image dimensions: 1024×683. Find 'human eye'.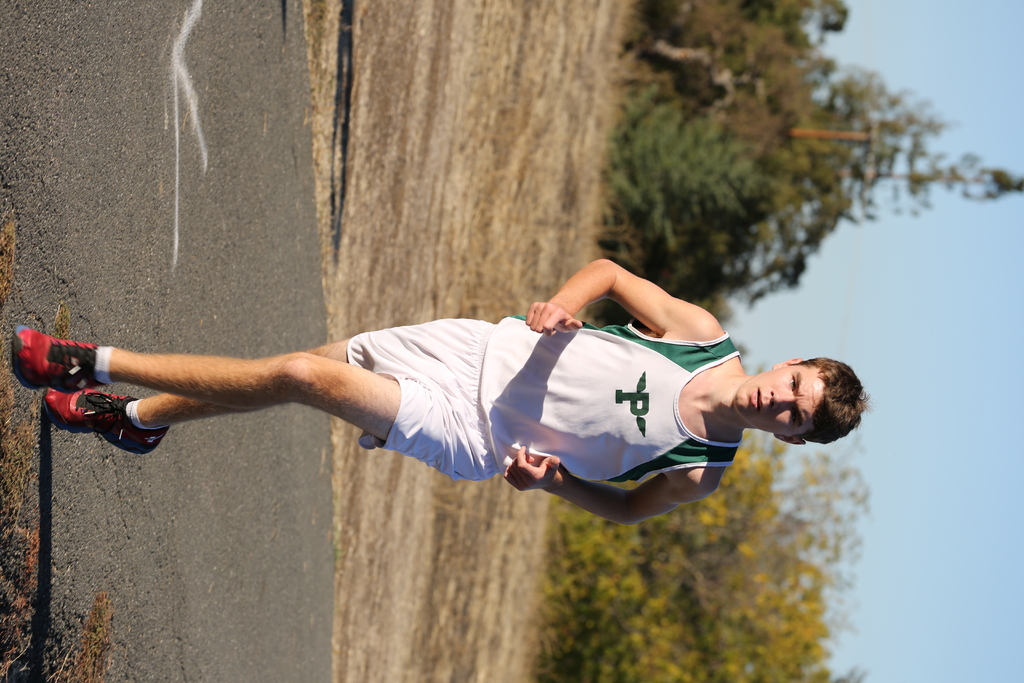
BBox(784, 373, 800, 397).
